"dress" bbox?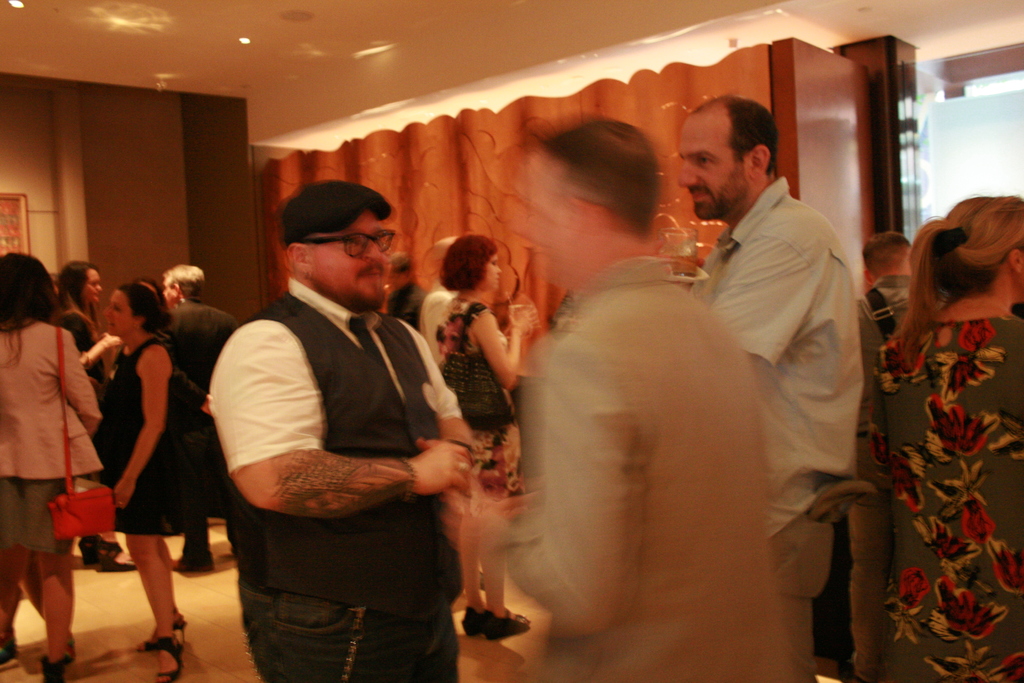
865:313:1023:682
